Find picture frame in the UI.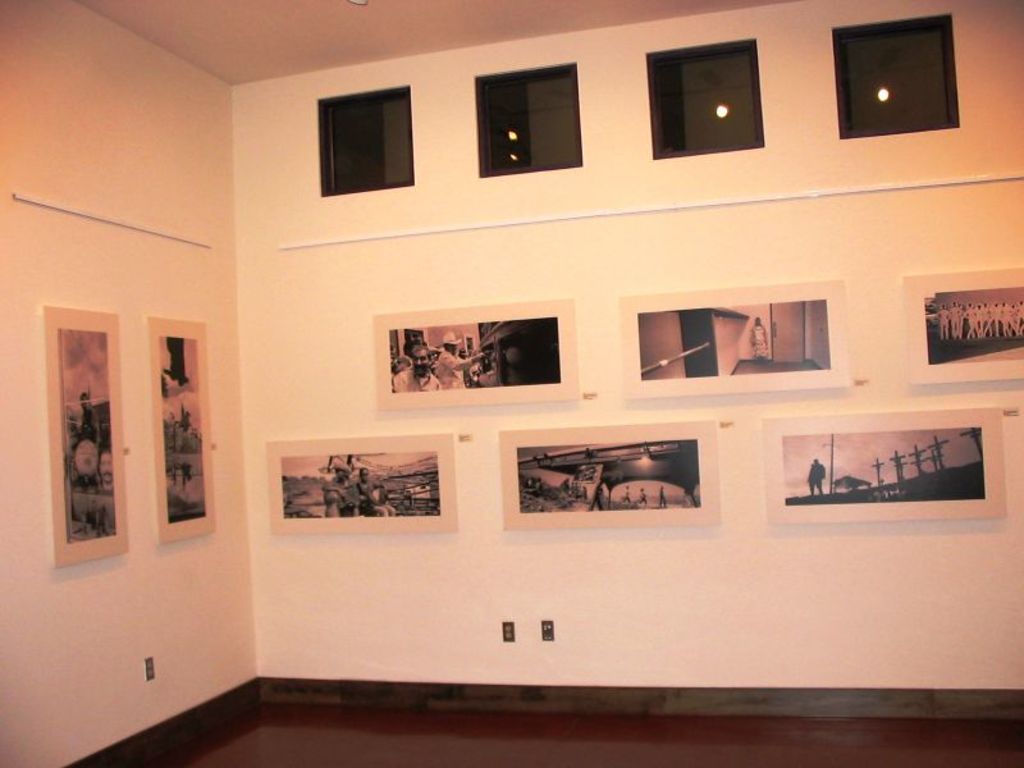
UI element at rect(764, 411, 1006, 522).
